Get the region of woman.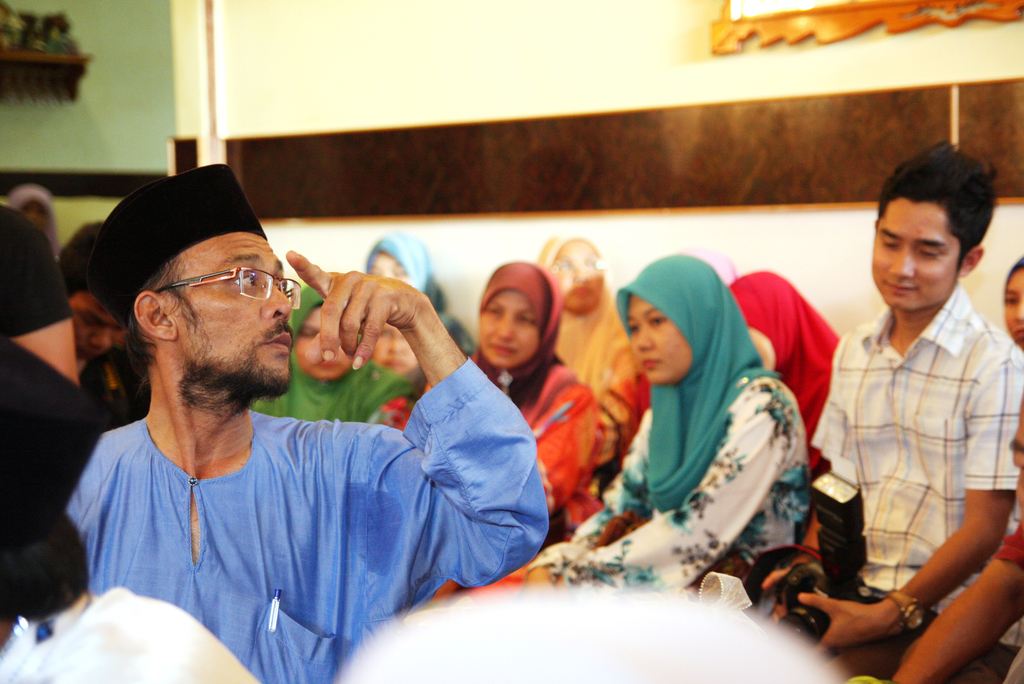
bbox=[362, 238, 472, 361].
